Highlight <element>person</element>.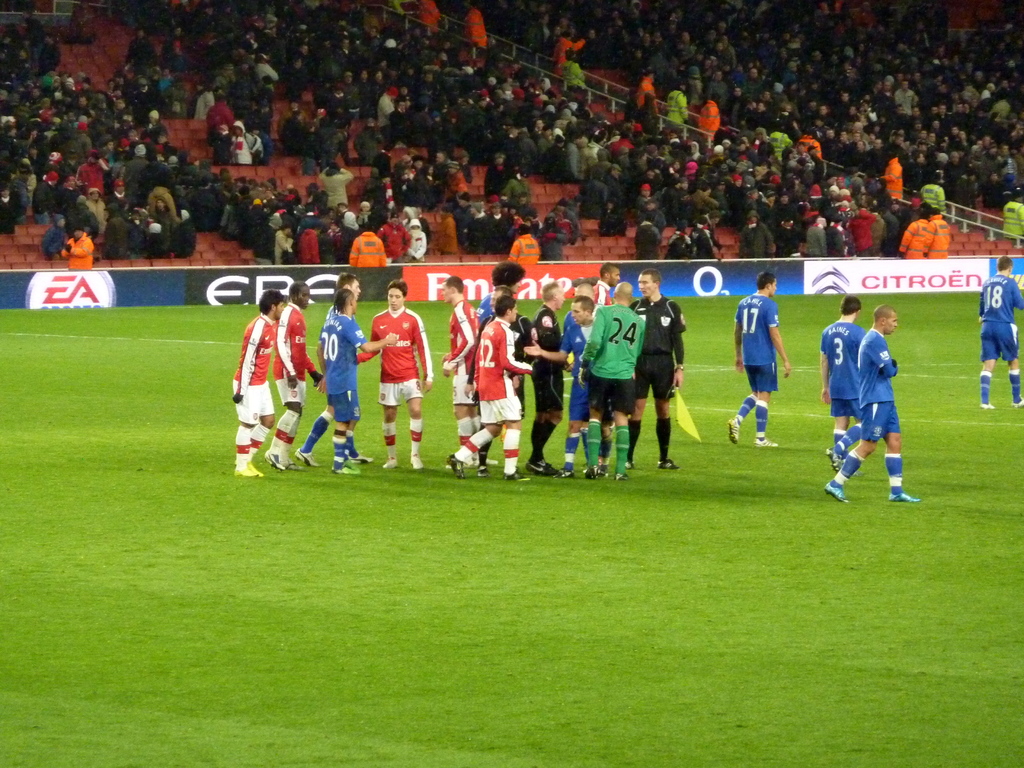
Highlighted region: left=476, top=261, right=524, bottom=463.
